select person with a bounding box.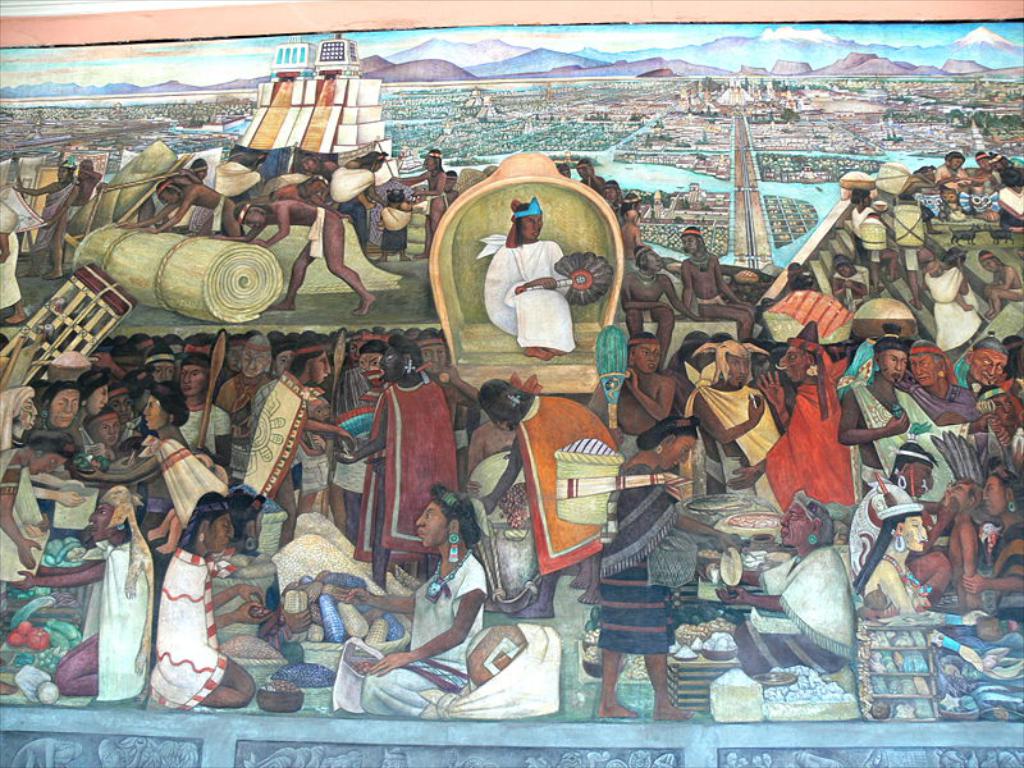
region(940, 157, 973, 187).
